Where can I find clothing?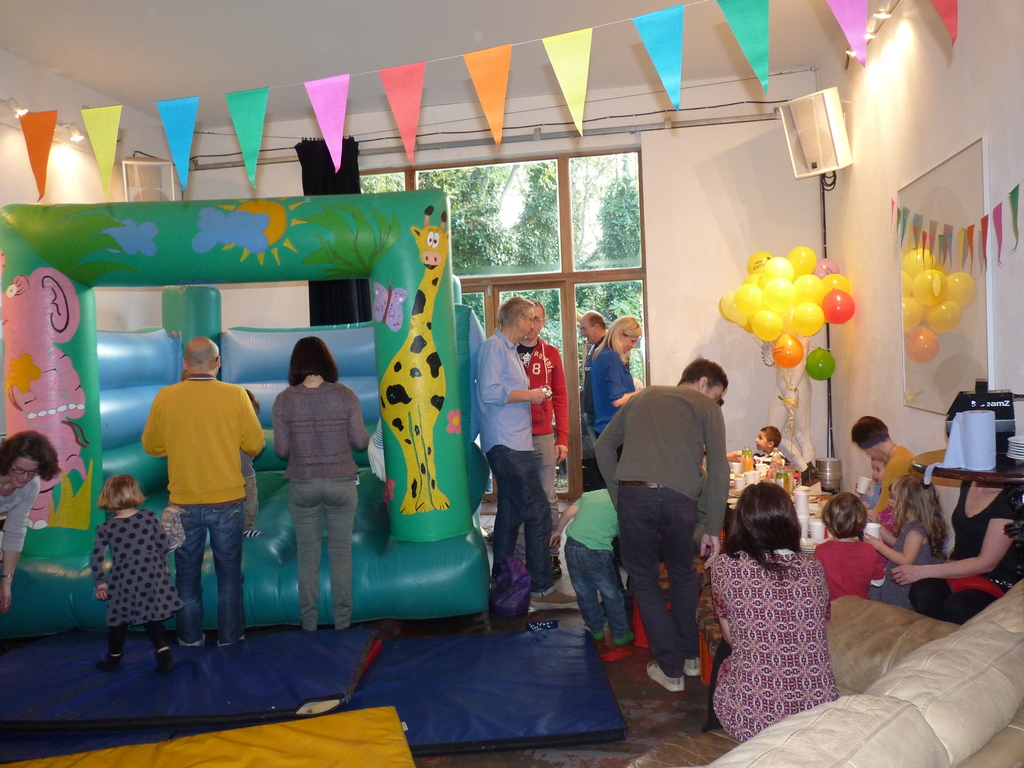
You can find it at bbox(90, 508, 187, 667).
